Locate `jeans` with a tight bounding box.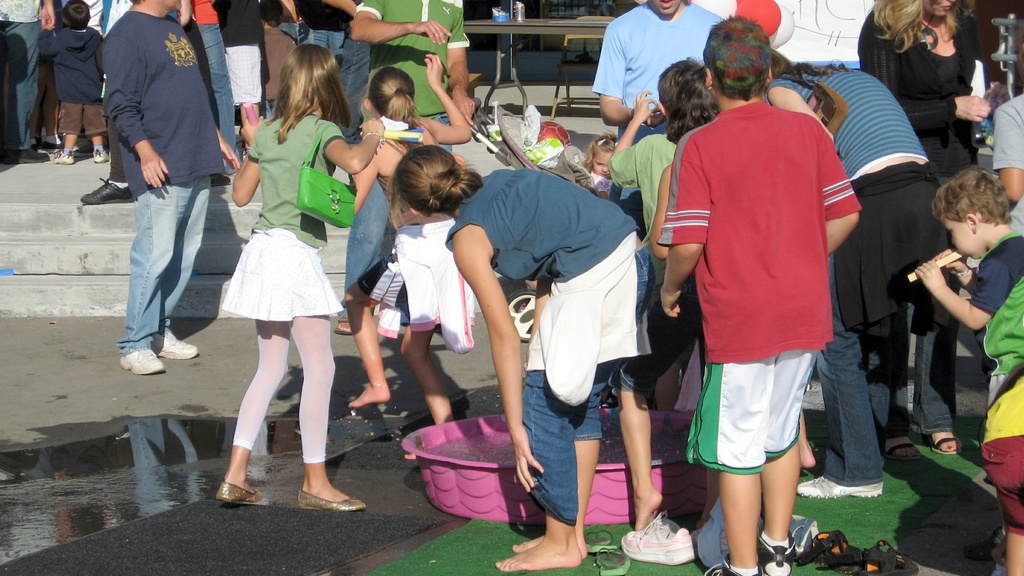
[left=527, top=364, right=619, bottom=521].
